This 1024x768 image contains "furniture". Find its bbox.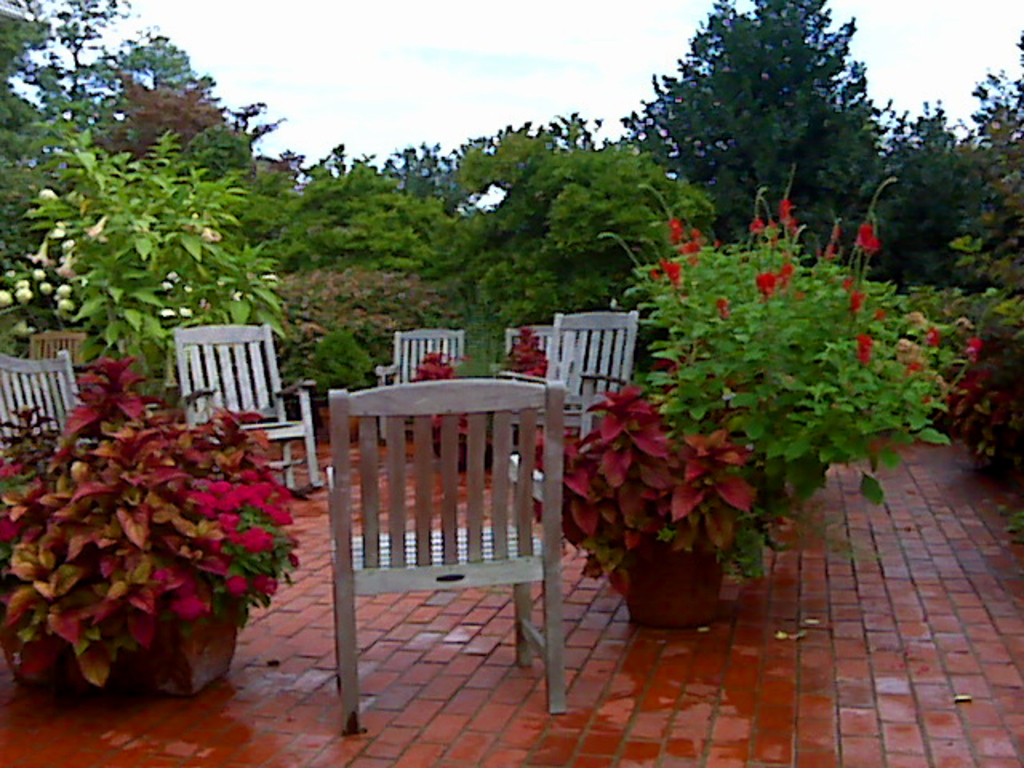
539,306,638,450.
